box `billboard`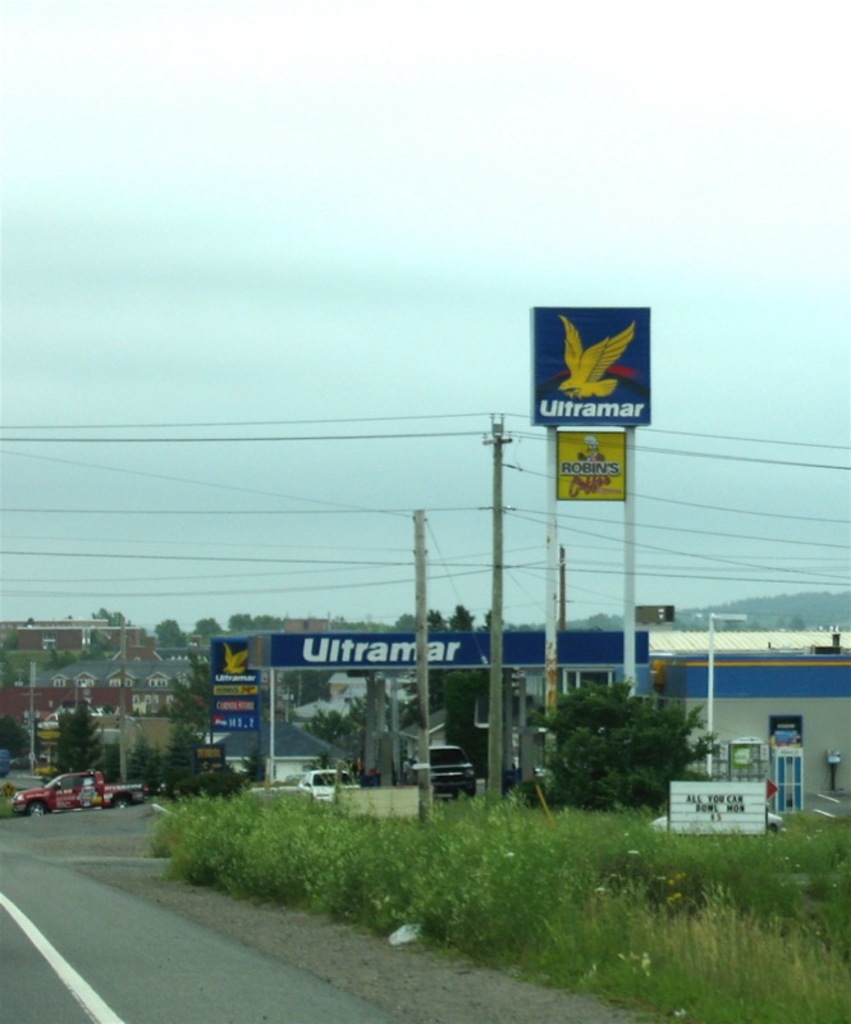
{"x1": 550, "y1": 430, "x2": 624, "y2": 506}
